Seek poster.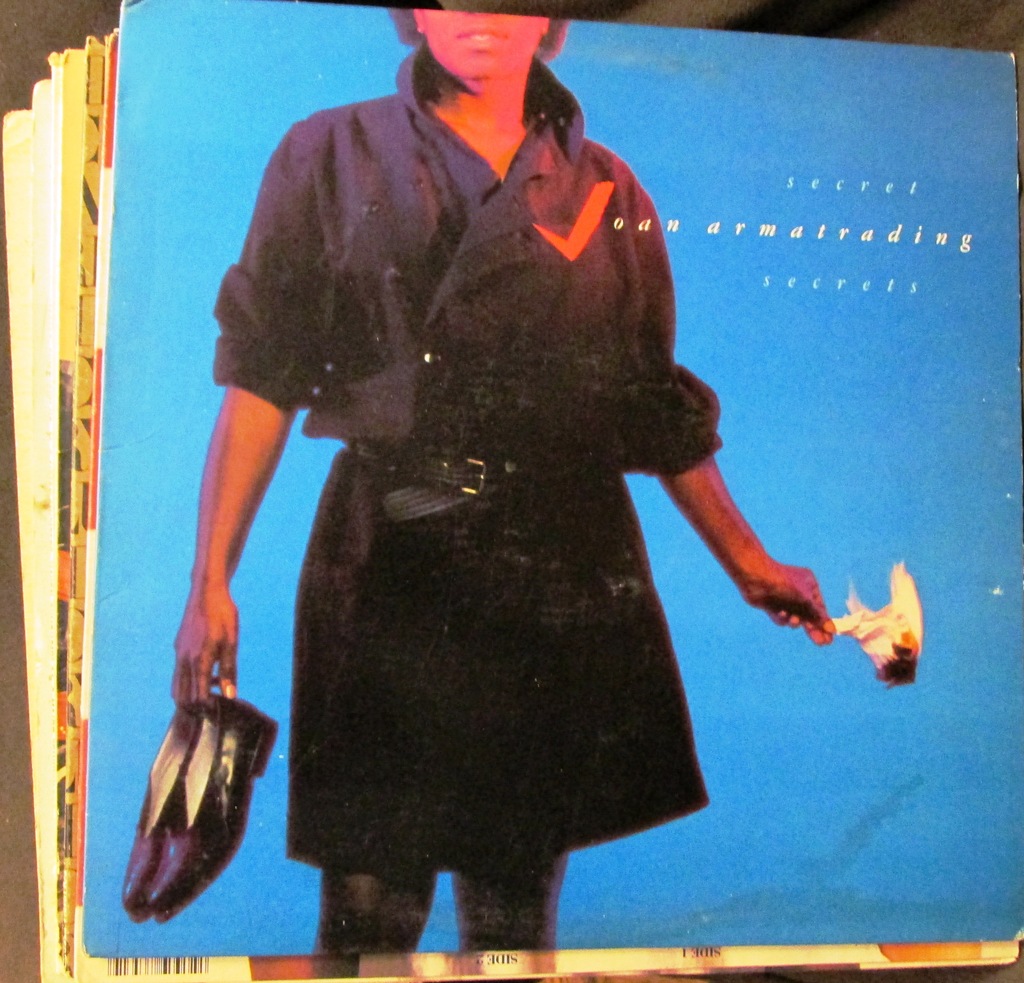
78,3,1023,948.
